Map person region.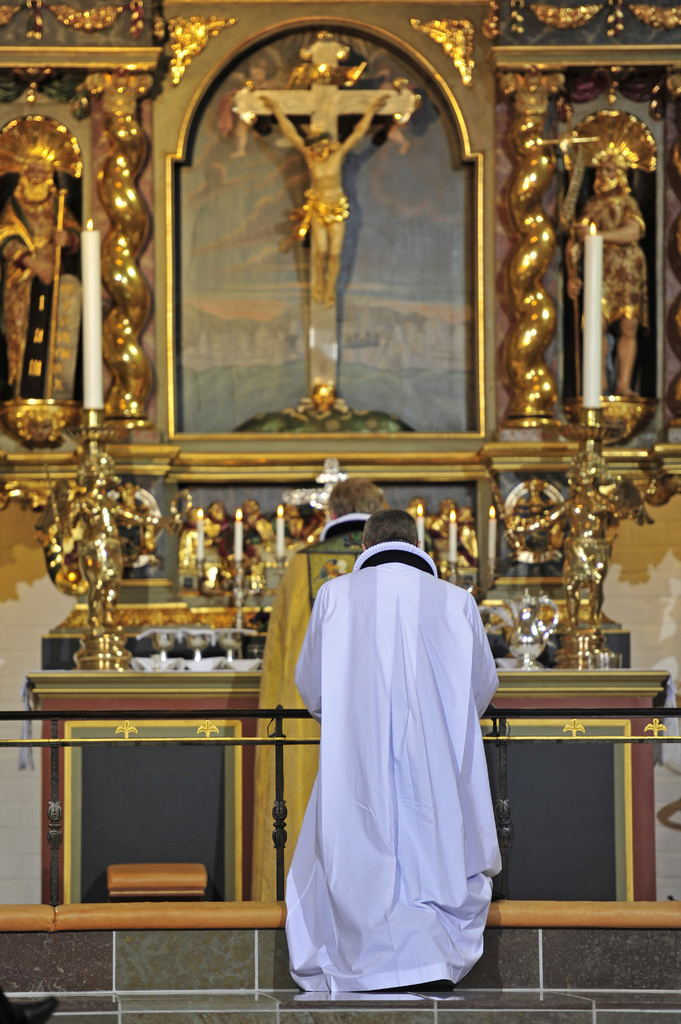
Mapped to [570, 162, 647, 405].
